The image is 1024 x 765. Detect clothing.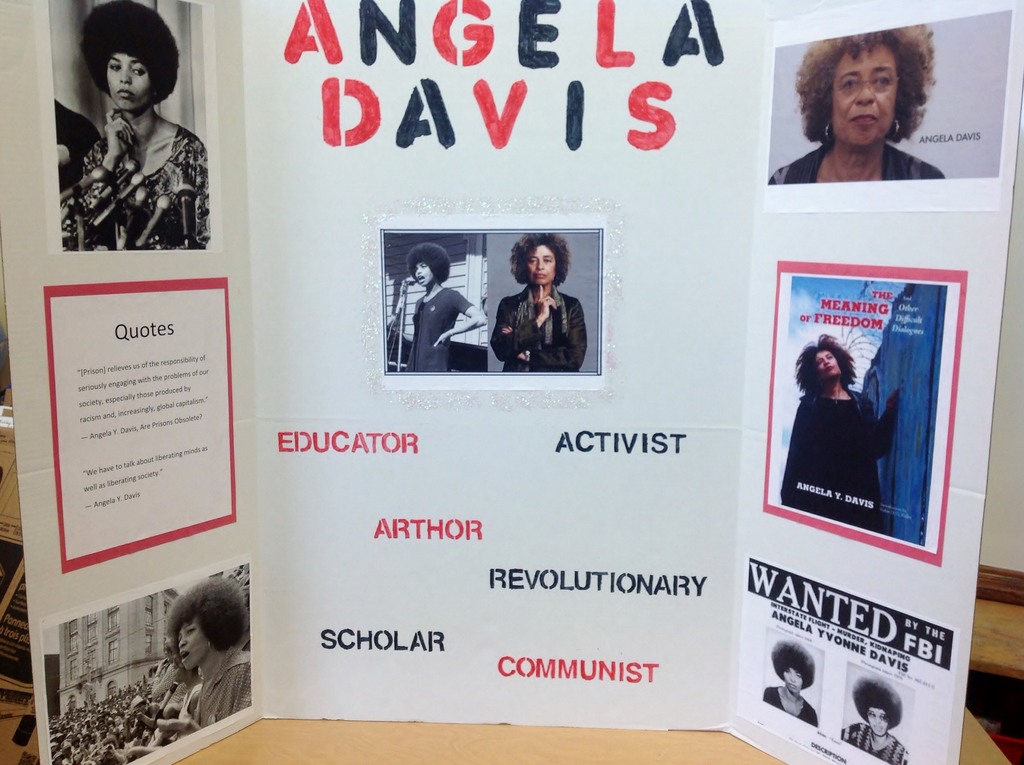
Detection: box(767, 140, 946, 184).
